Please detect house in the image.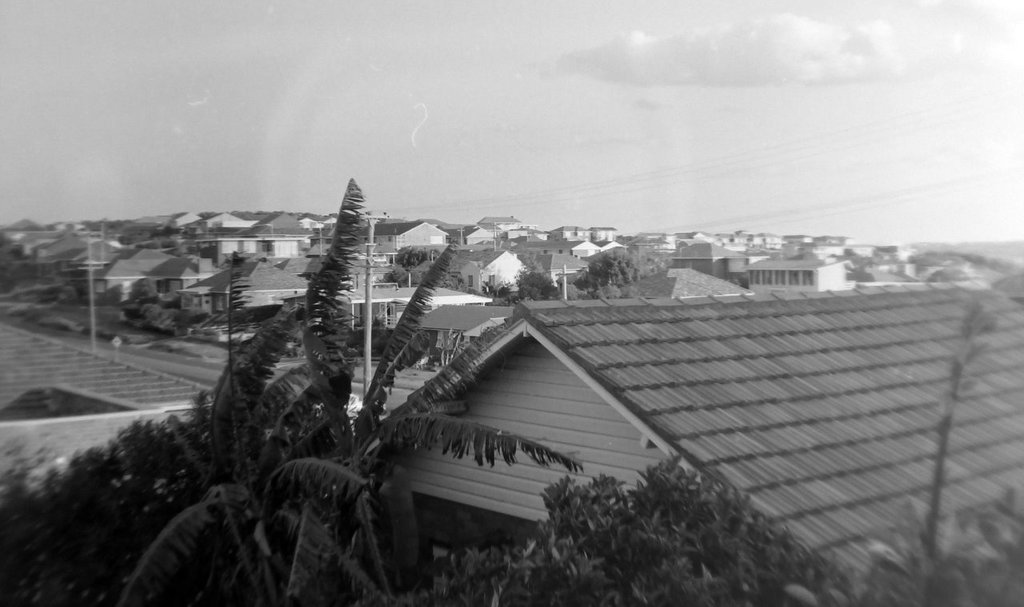
(203,223,263,246).
